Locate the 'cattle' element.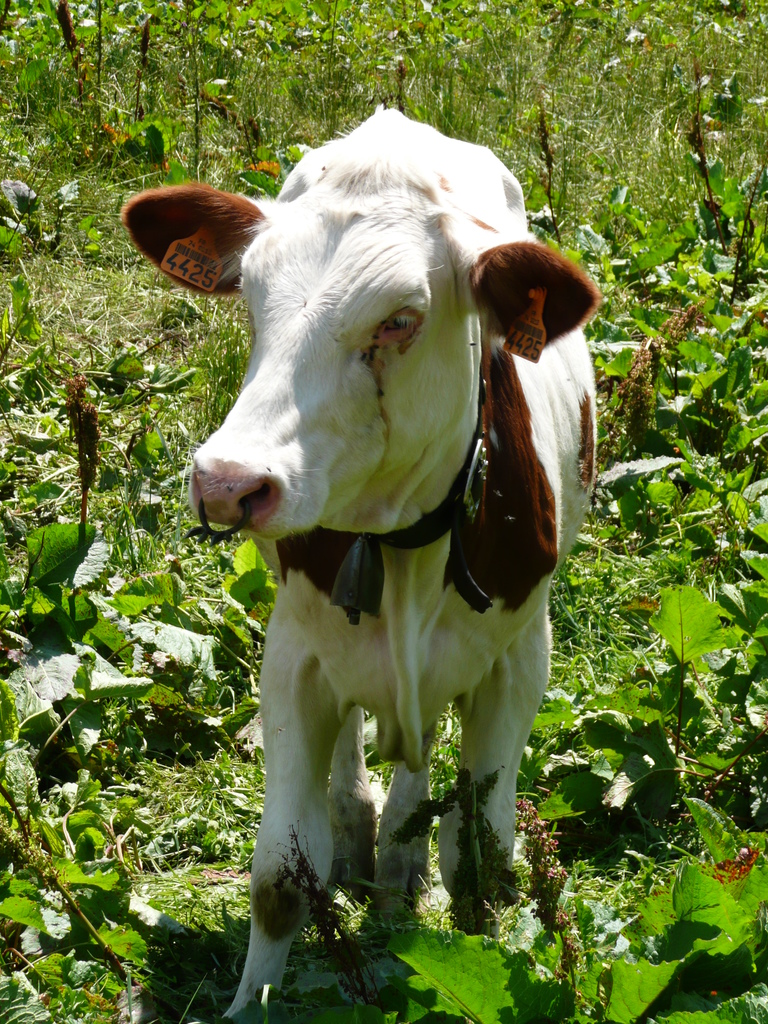
Element bbox: bbox=[141, 88, 616, 1000].
